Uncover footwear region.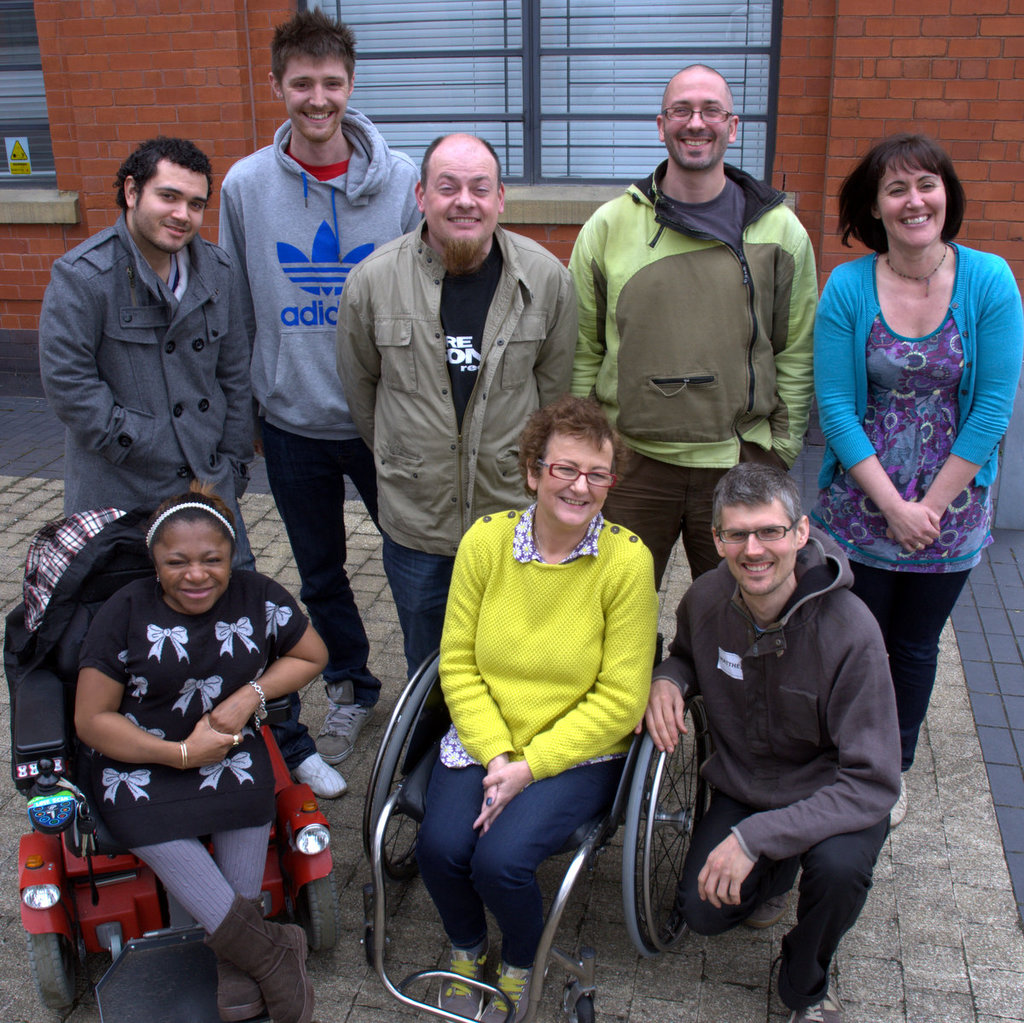
Uncovered: 205, 895, 311, 1022.
